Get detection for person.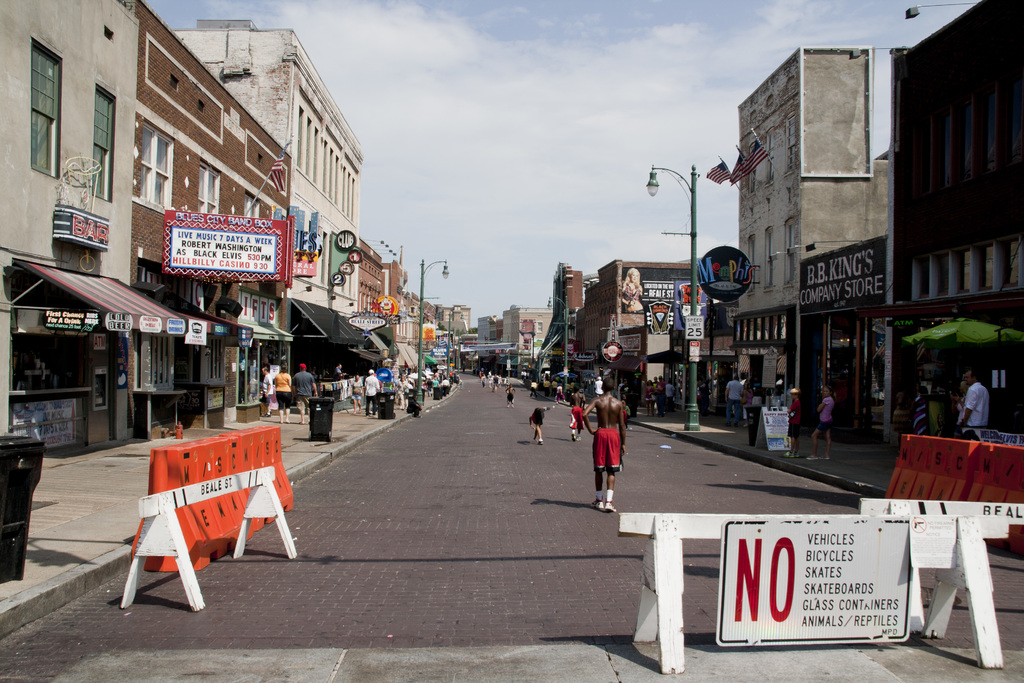
Detection: (806, 386, 835, 461).
